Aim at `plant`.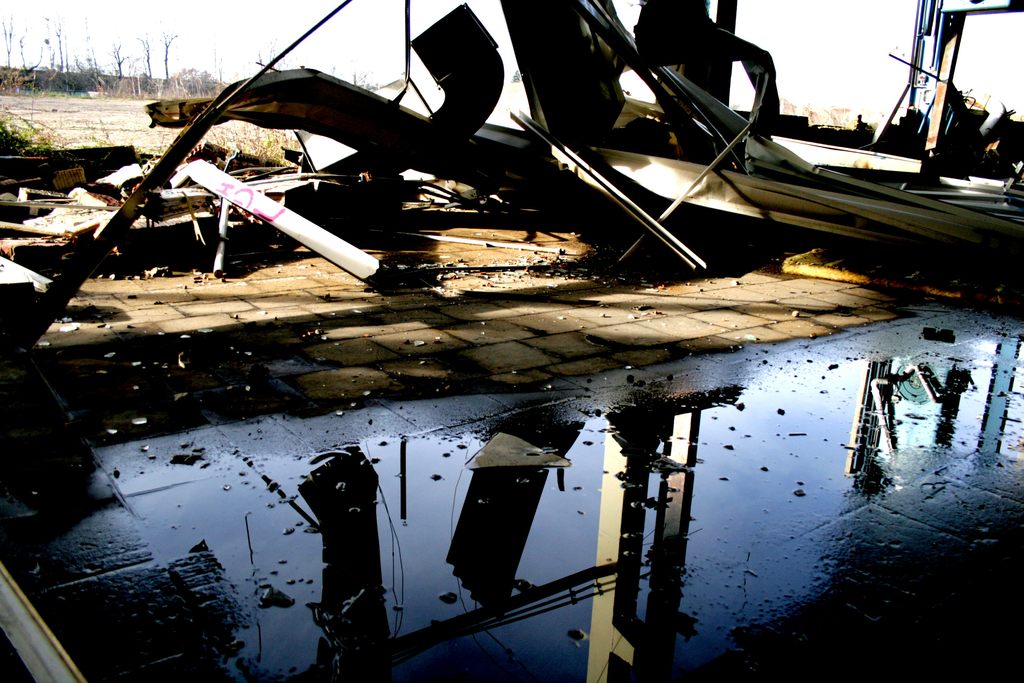
Aimed at locate(196, 120, 315, 172).
